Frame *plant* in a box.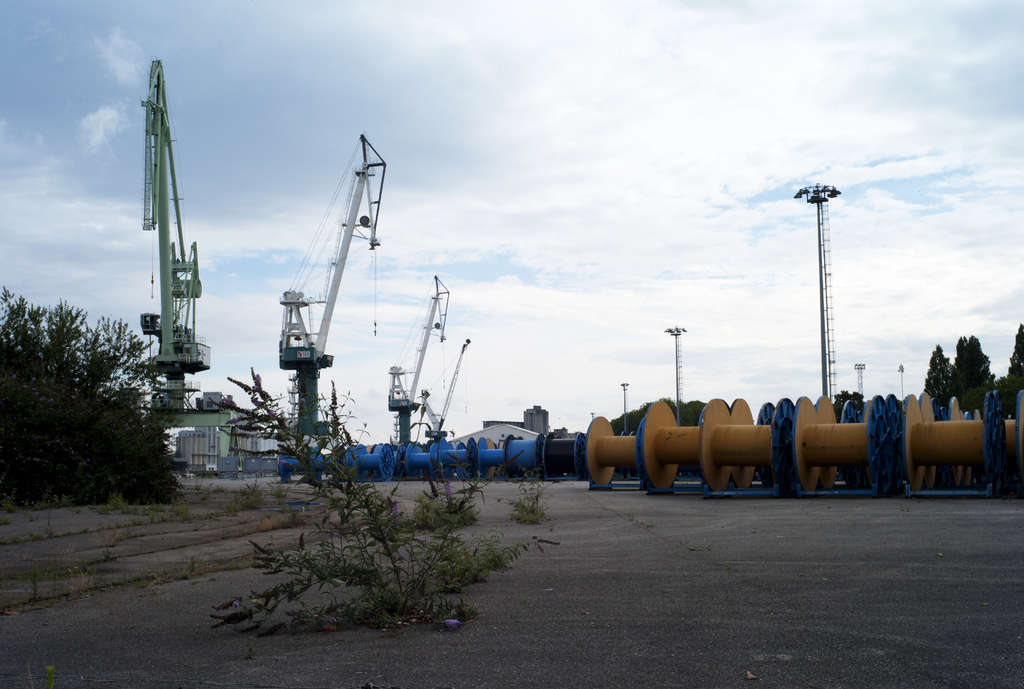
rect(66, 566, 107, 588).
